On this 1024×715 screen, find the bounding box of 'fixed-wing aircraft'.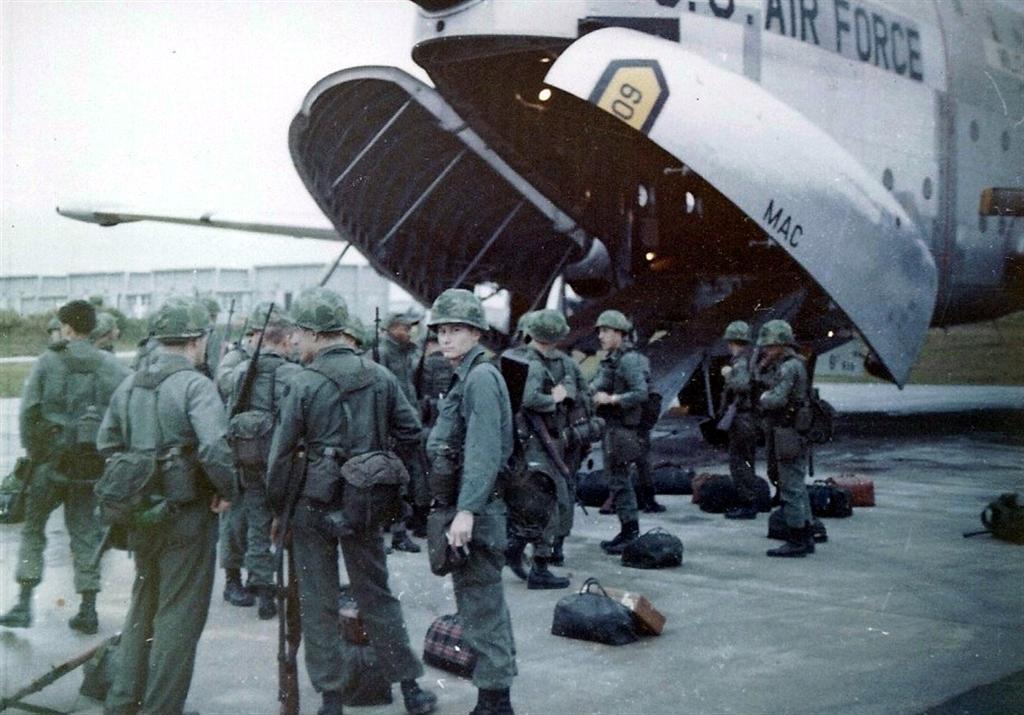
Bounding box: 61 0 1023 423.
